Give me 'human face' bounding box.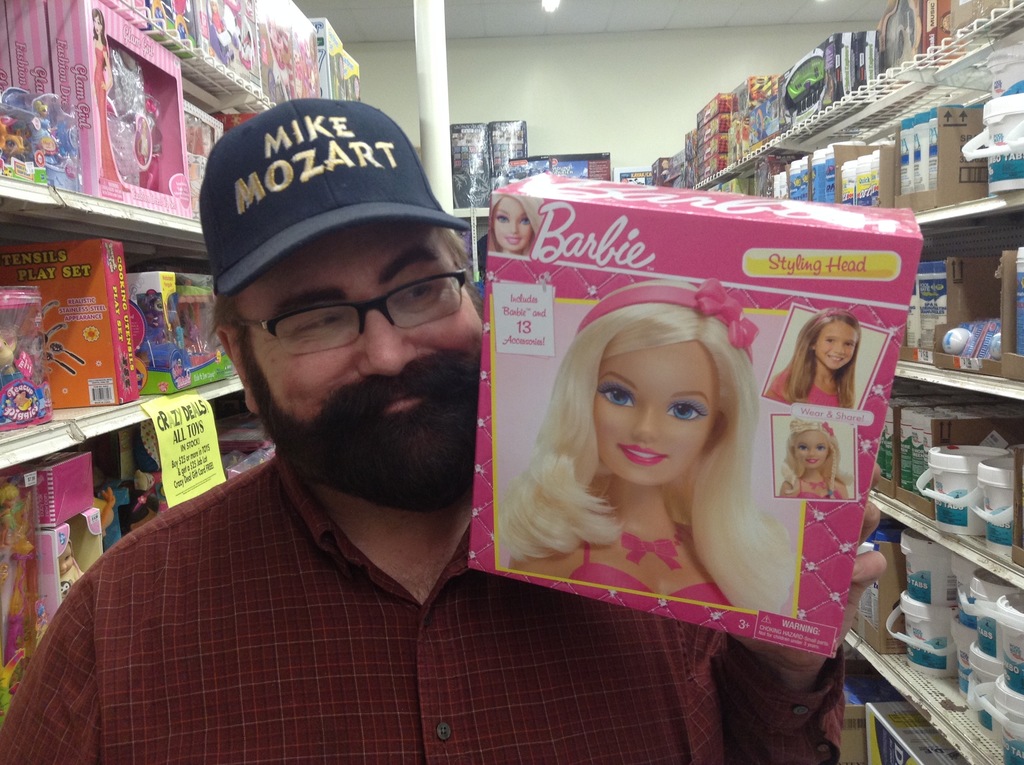
(x1=814, y1=320, x2=854, y2=370).
